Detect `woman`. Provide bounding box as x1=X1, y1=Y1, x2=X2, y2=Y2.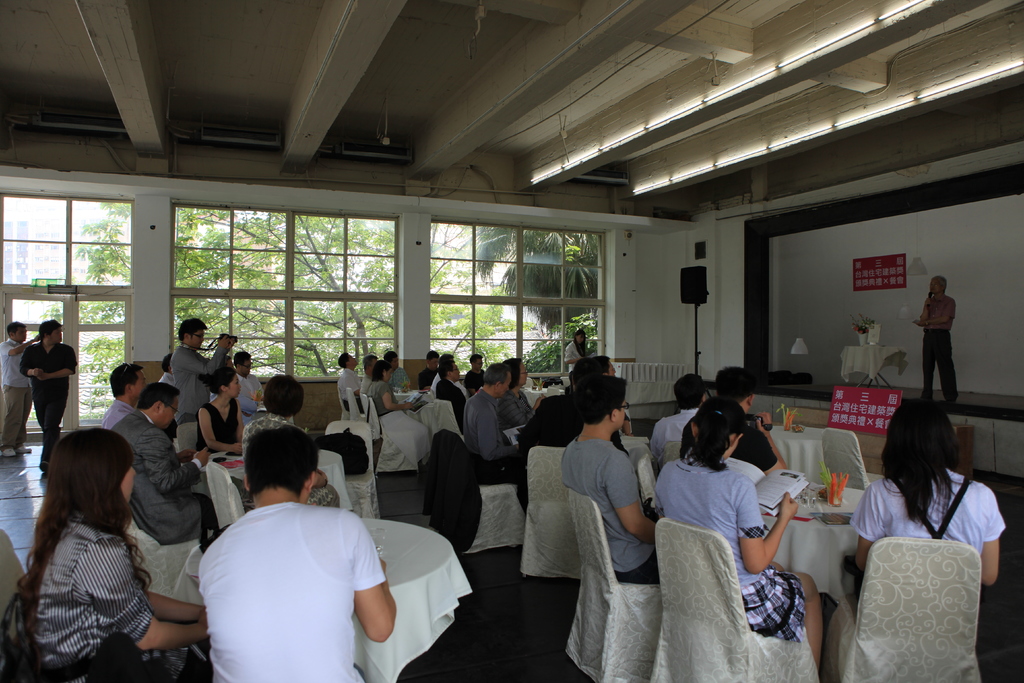
x1=195, y1=365, x2=247, y2=497.
